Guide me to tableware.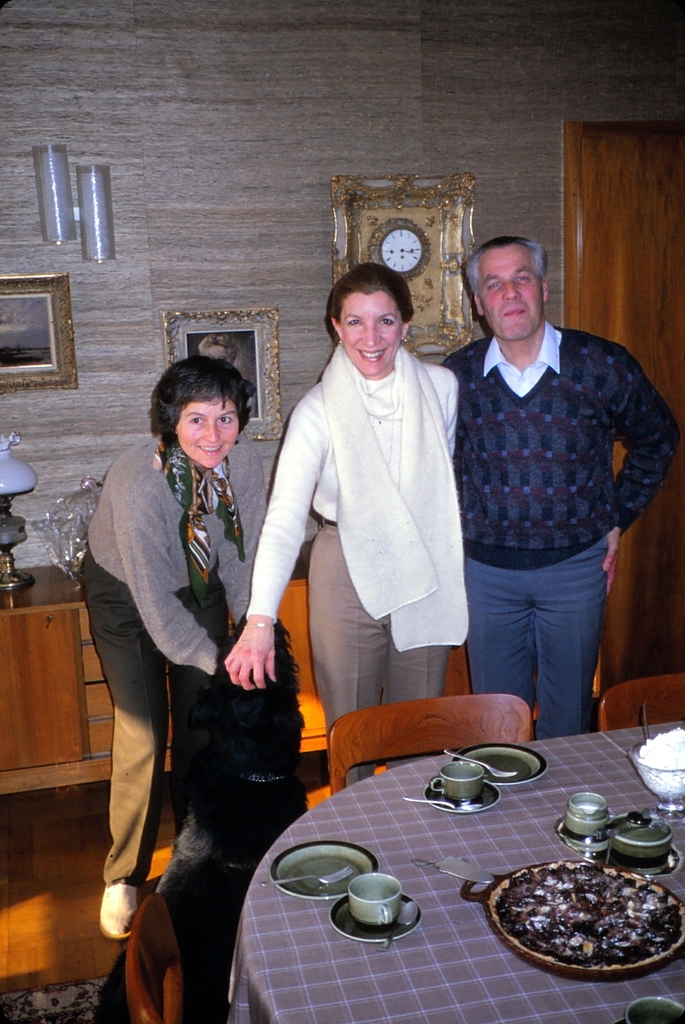
Guidance: [425, 758, 498, 815].
